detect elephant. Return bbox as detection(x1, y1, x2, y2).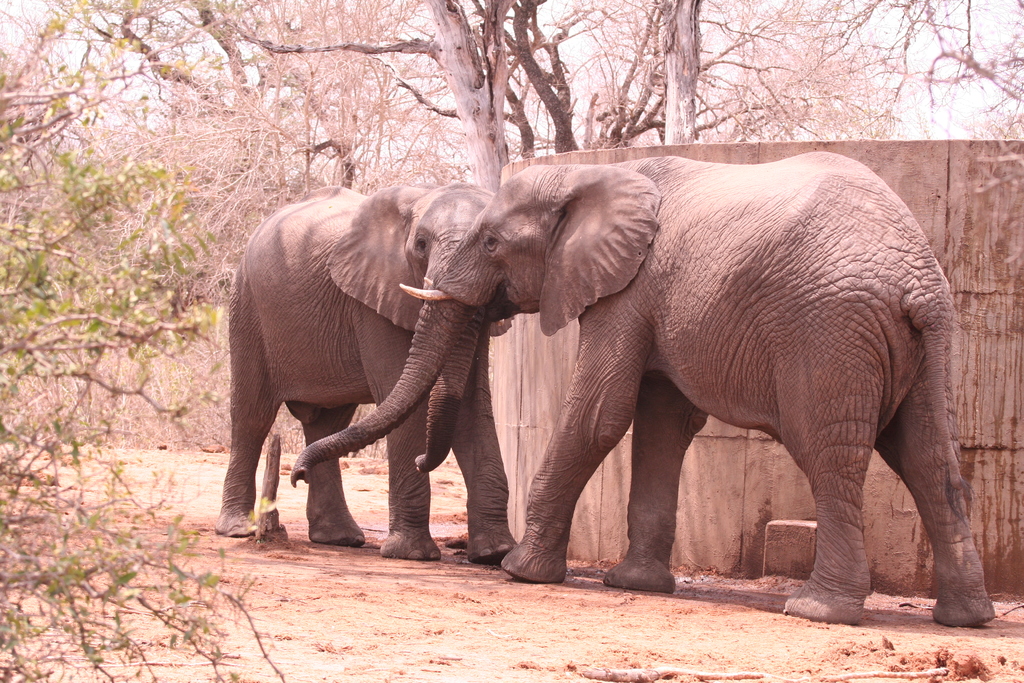
detection(287, 164, 957, 634).
